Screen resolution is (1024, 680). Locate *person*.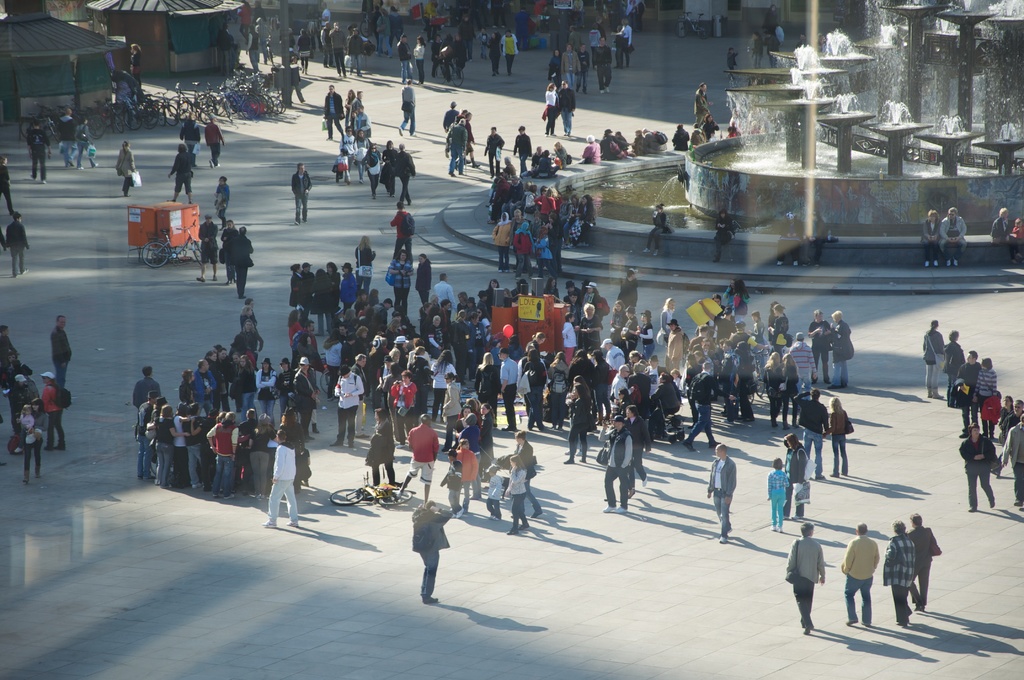
[733,338,758,421].
